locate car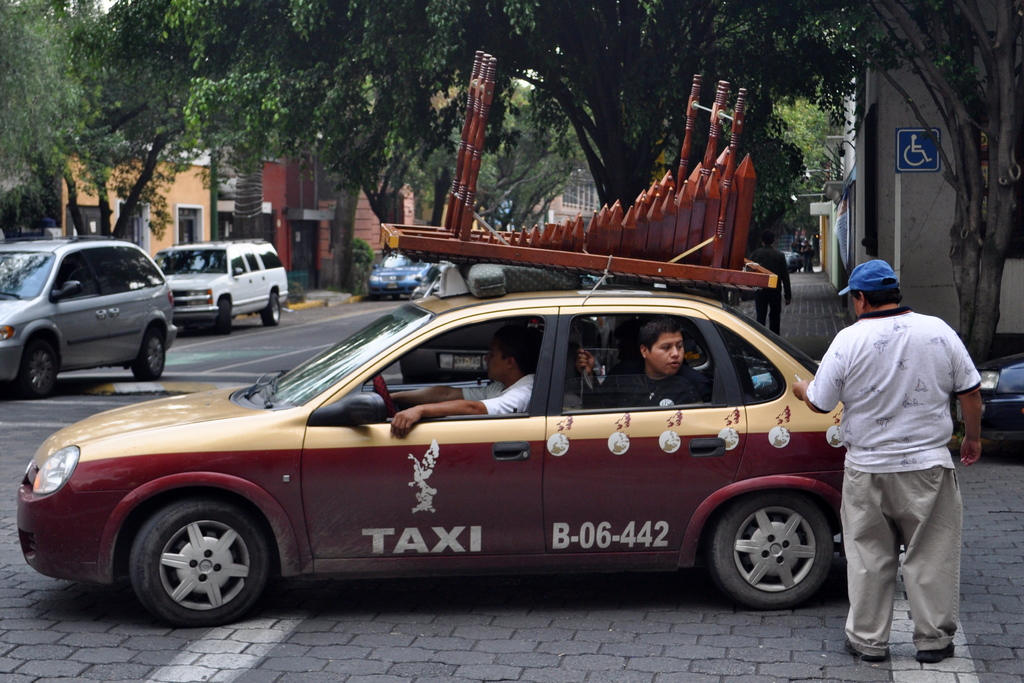
{"left": 364, "top": 250, "right": 451, "bottom": 298}
